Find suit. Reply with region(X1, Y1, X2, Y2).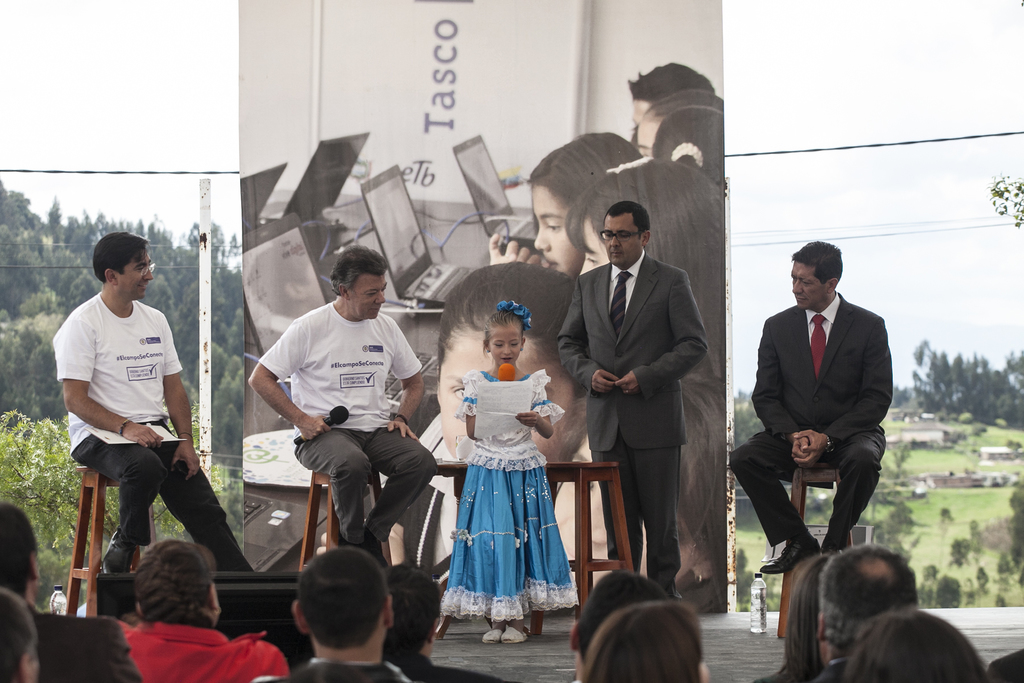
region(554, 252, 712, 597).
